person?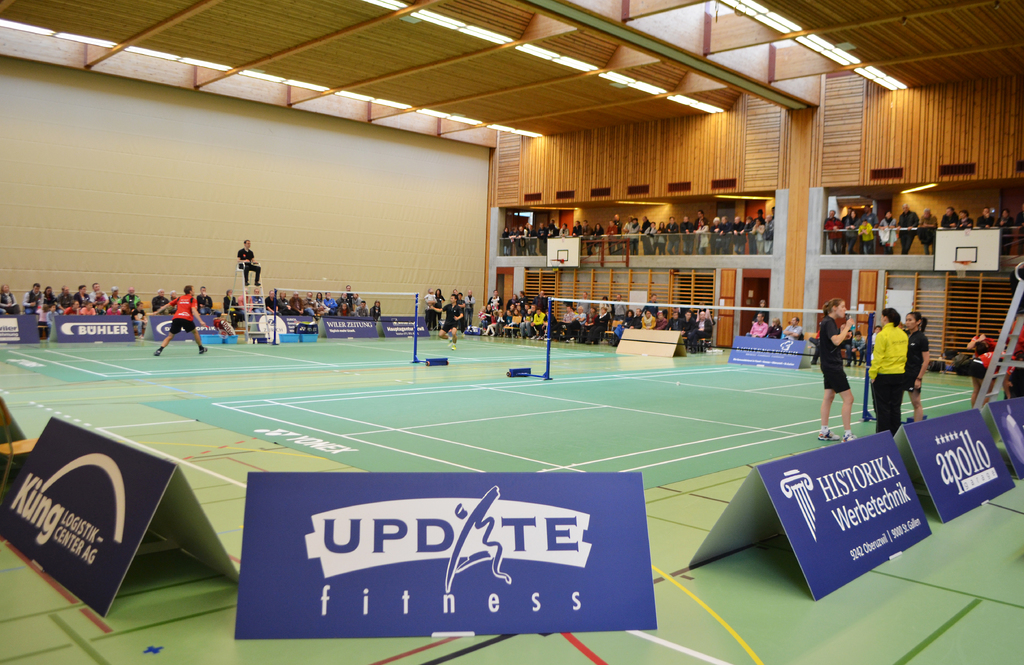
x1=509 y1=225 x2=520 y2=254
